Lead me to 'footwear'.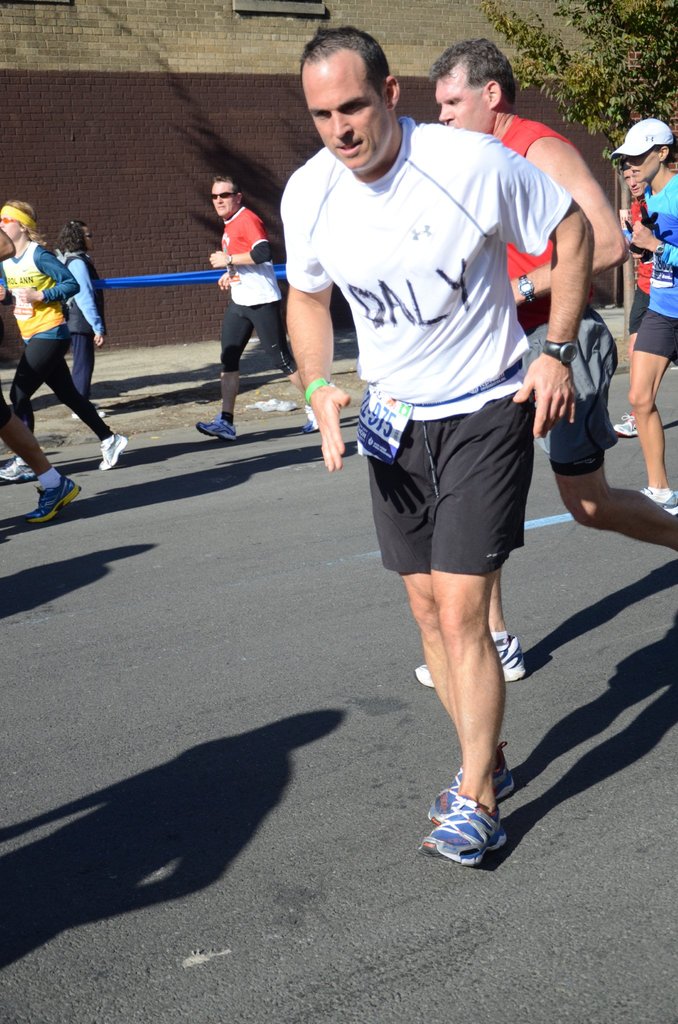
Lead to [28, 470, 81, 526].
